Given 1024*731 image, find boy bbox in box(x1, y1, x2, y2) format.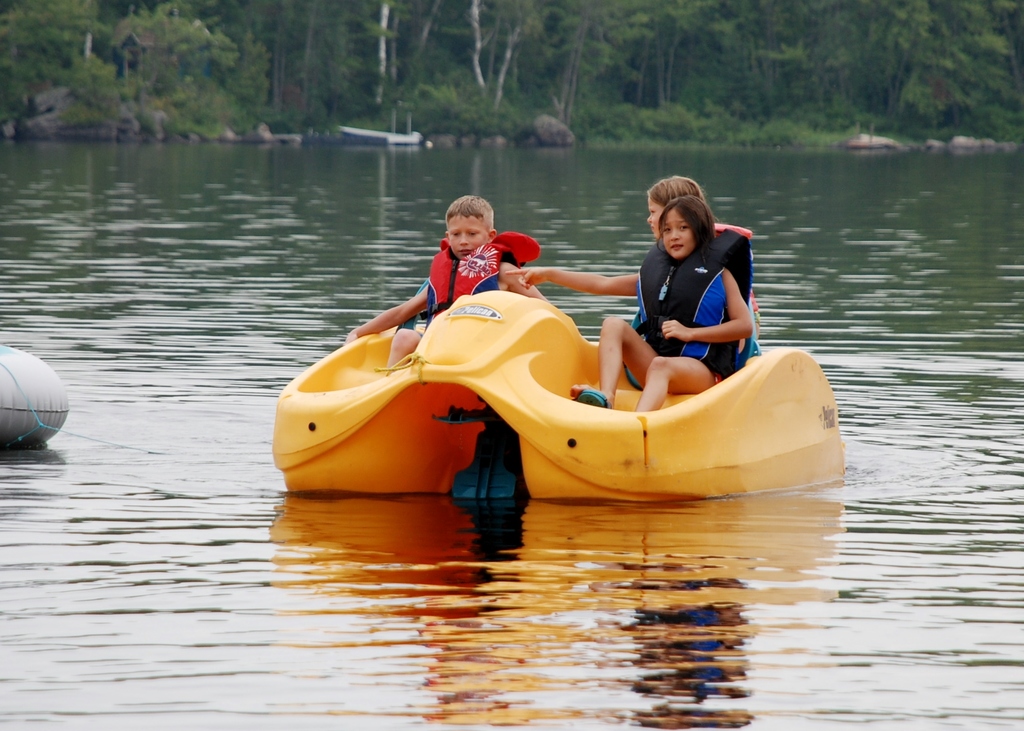
box(346, 198, 548, 369).
